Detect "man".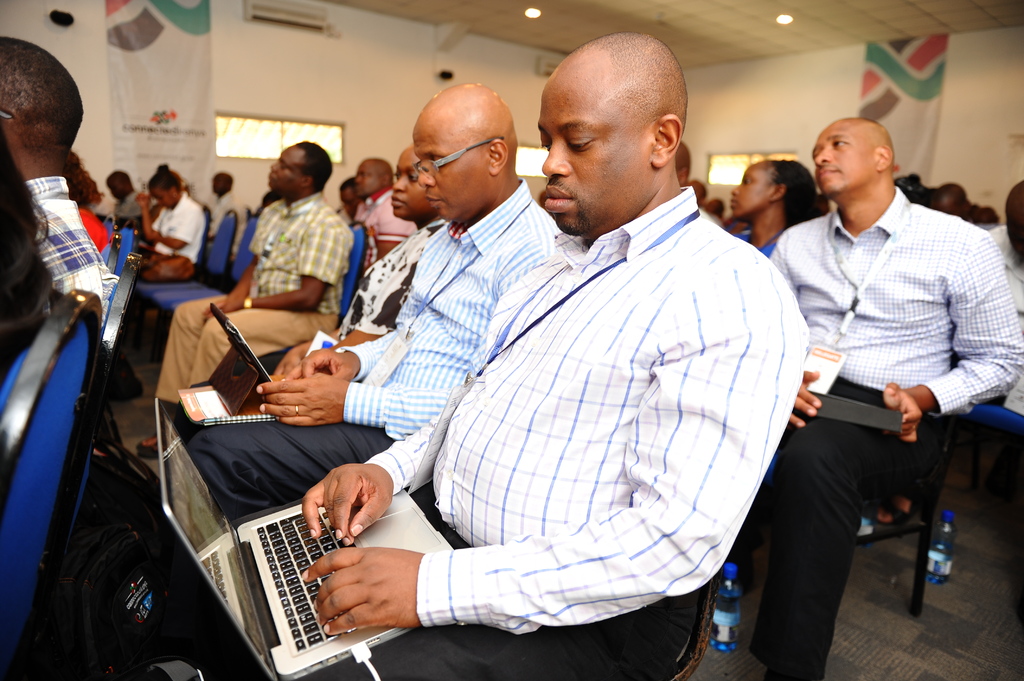
Detected at (936, 188, 989, 227).
